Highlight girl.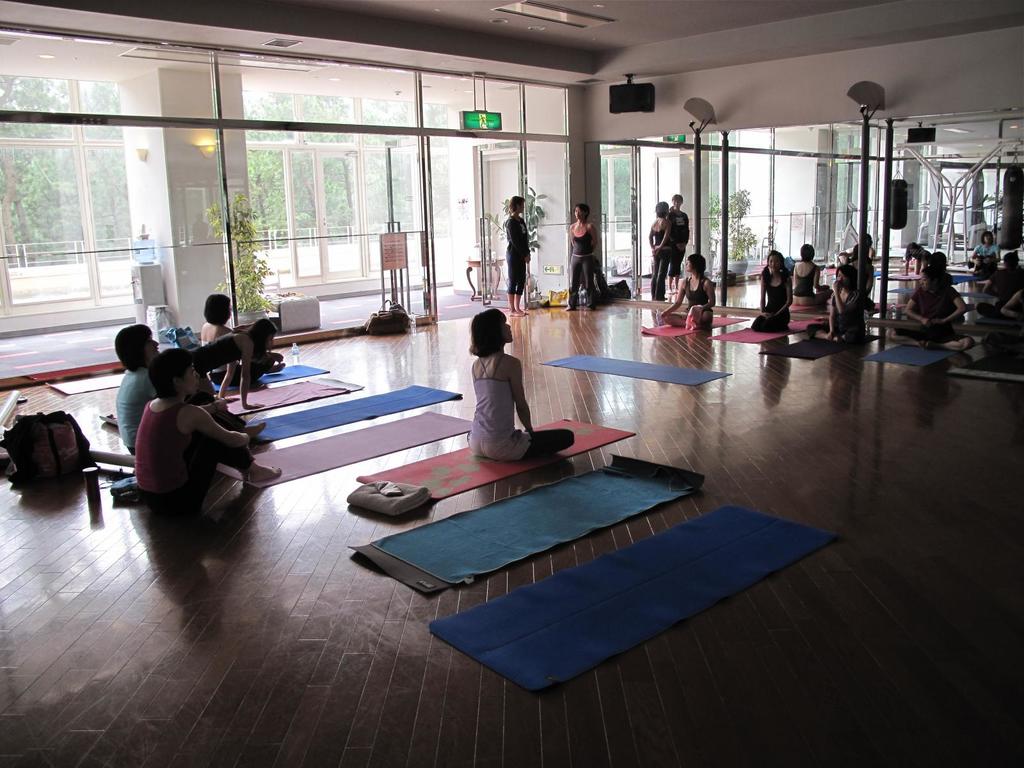
Highlighted region: bbox=[751, 250, 790, 332].
